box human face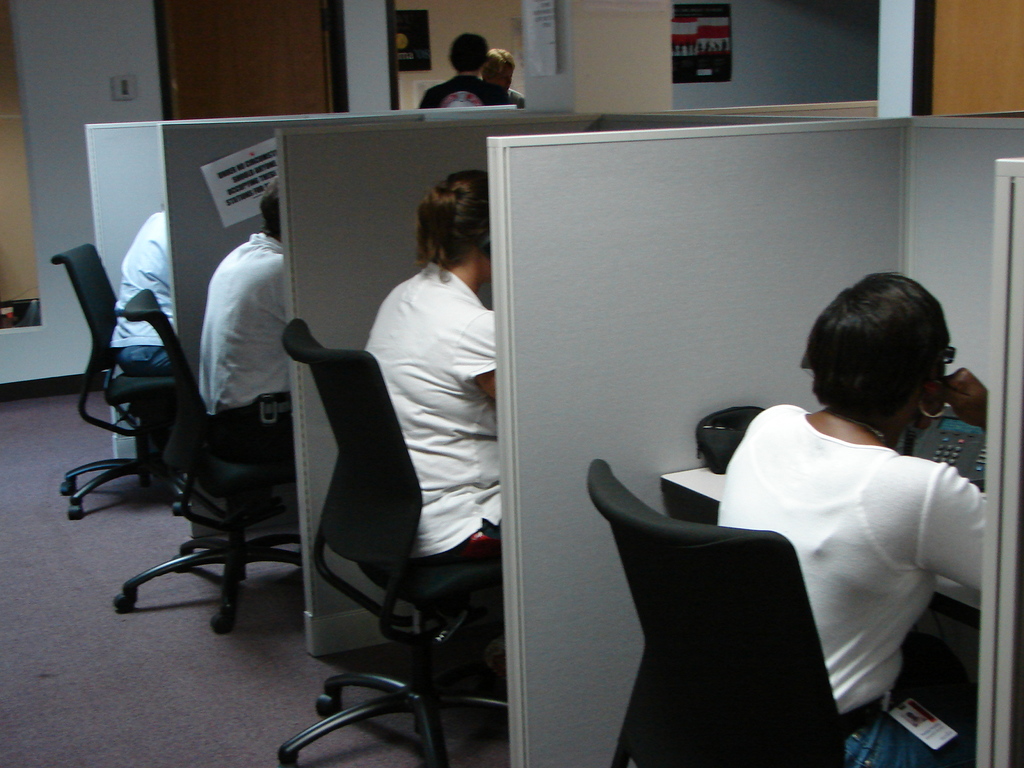
[488,67,513,87]
